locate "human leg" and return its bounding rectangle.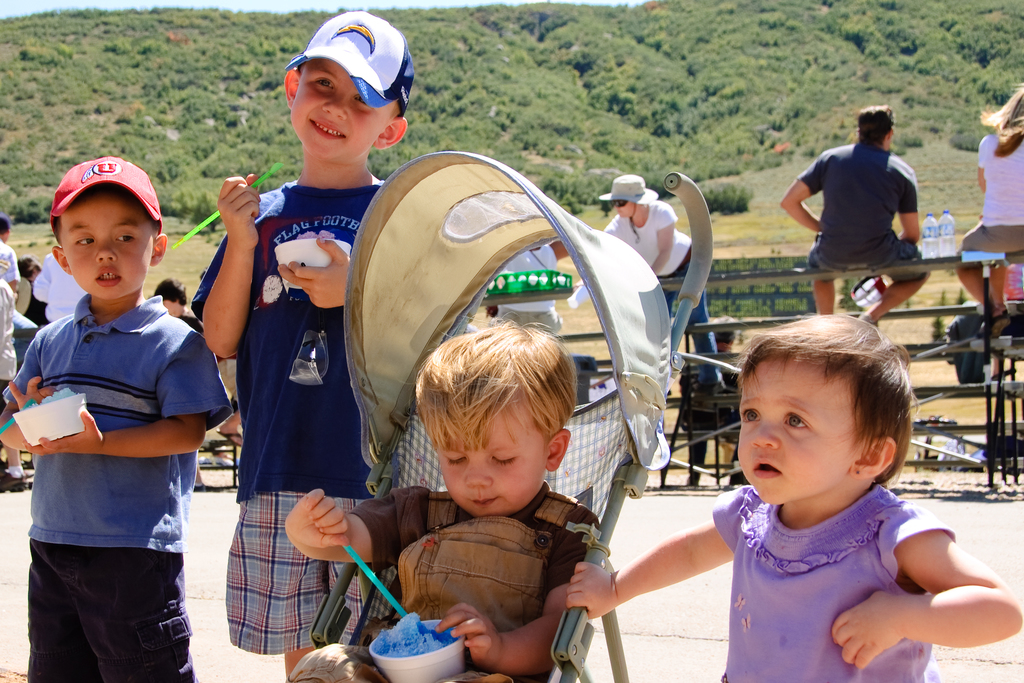
locate(950, 228, 1009, 308).
